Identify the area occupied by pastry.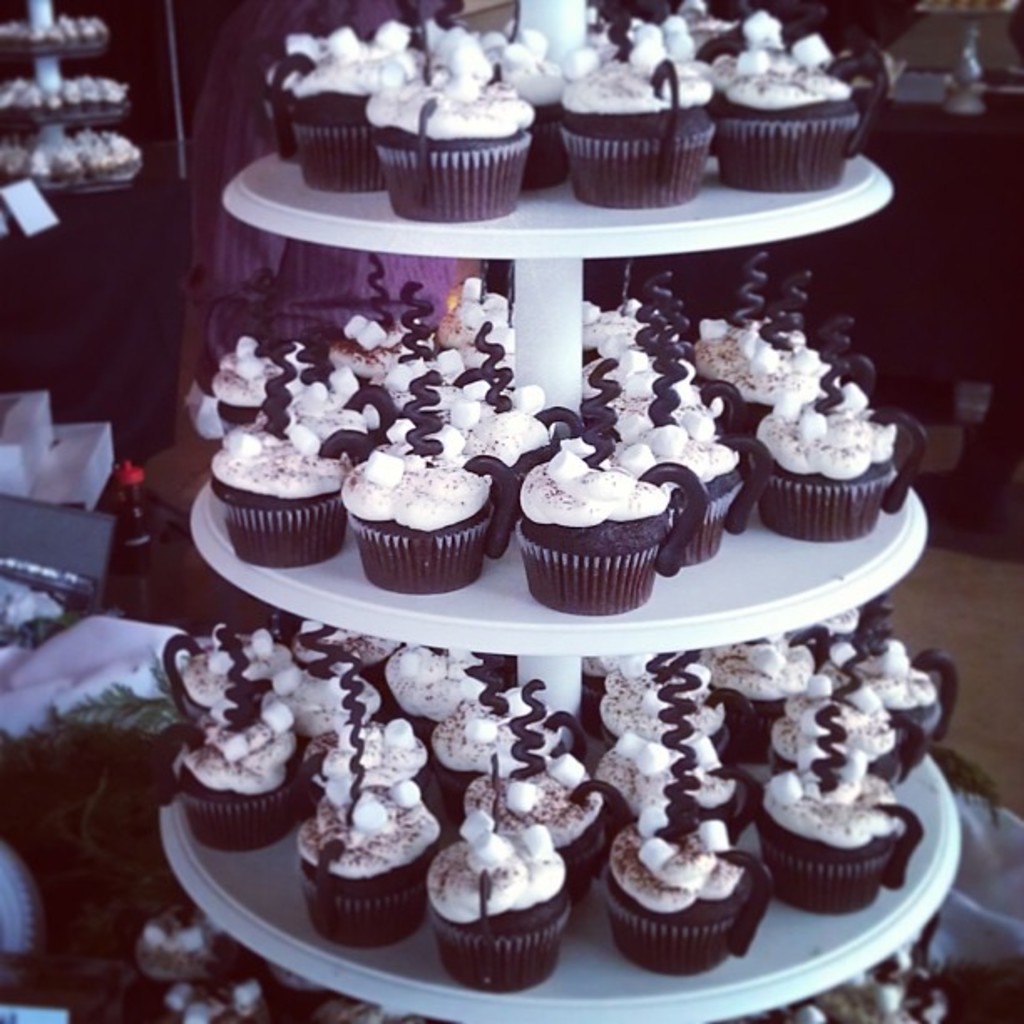
Area: 489 38 569 181.
